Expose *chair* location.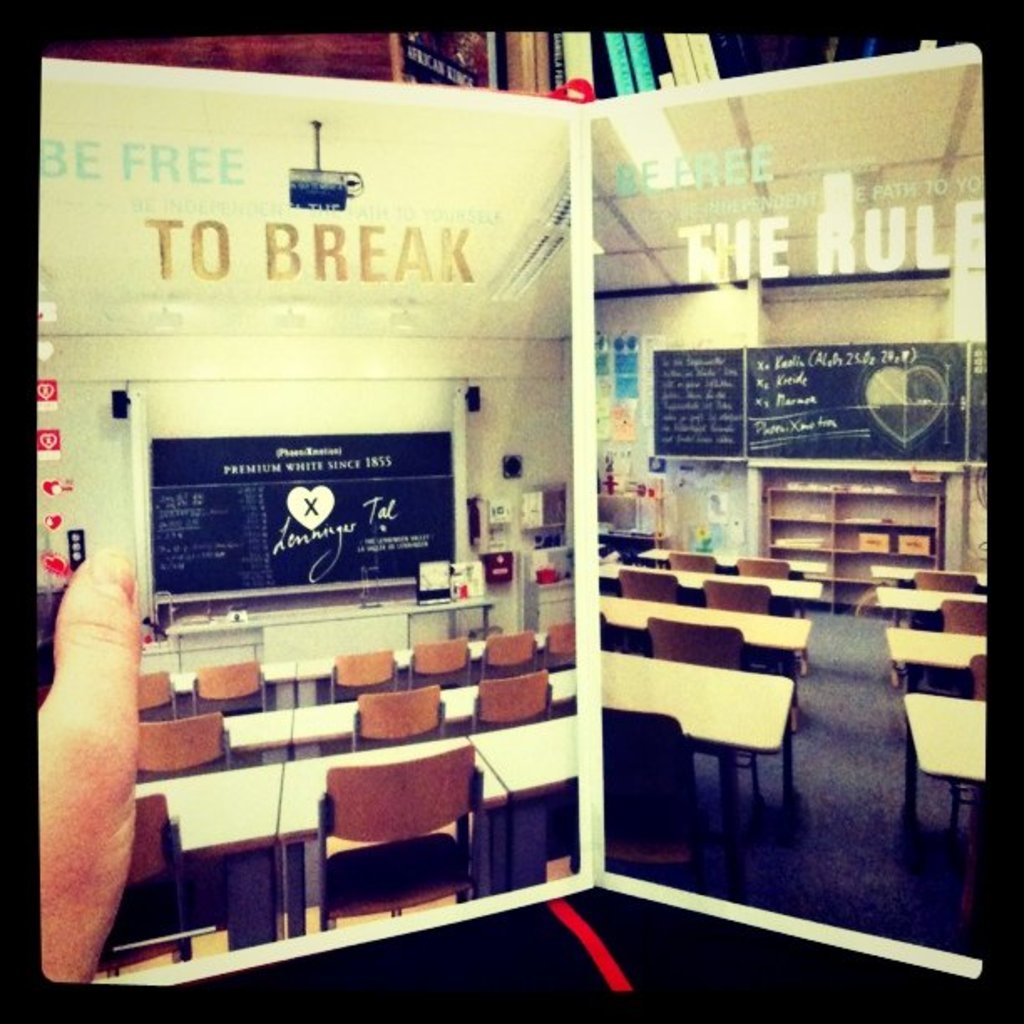
Exposed at (474, 627, 550, 676).
